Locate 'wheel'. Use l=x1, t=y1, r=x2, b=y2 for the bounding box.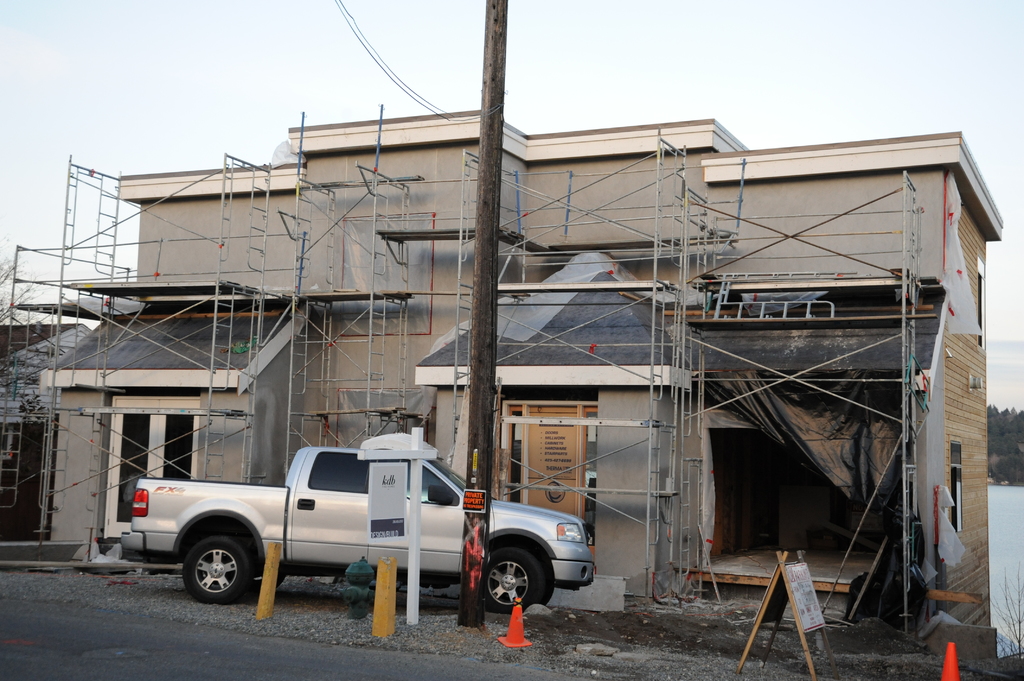
l=478, t=548, r=546, b=611.
